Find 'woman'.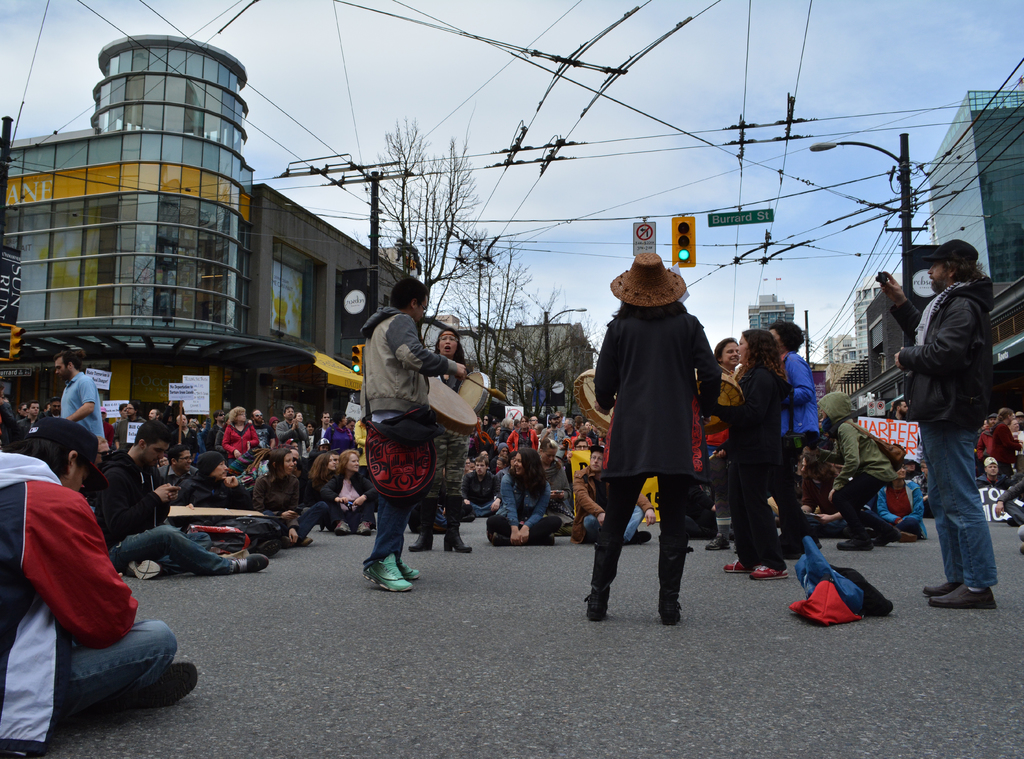
[319,412,353,451].
